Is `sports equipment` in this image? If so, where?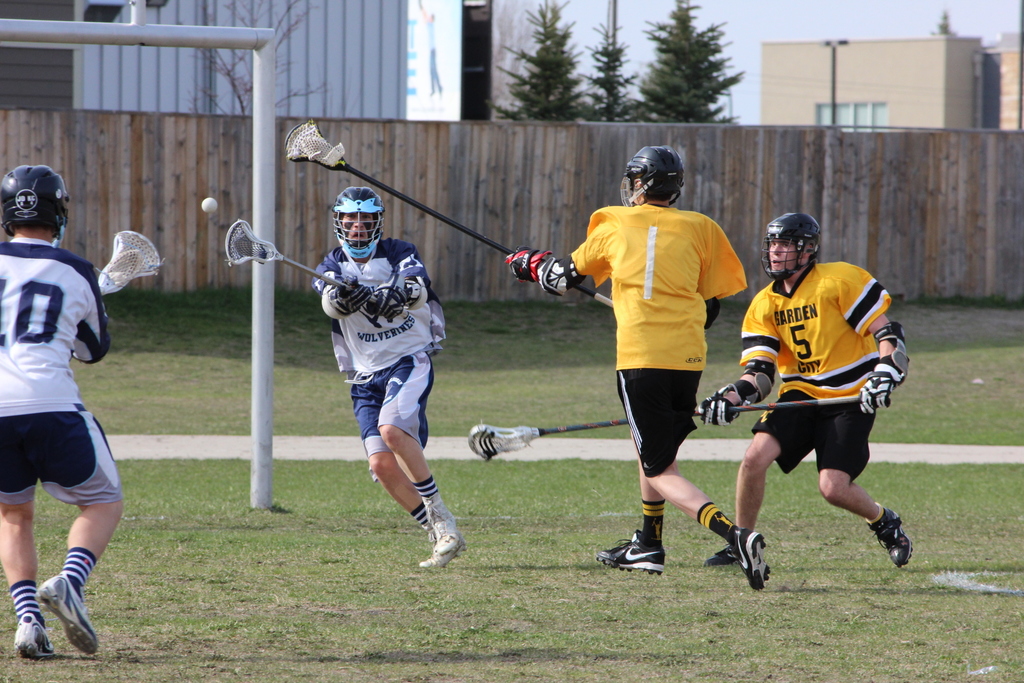
Yes, at left=858, top=356, right=898, bottom=415.
